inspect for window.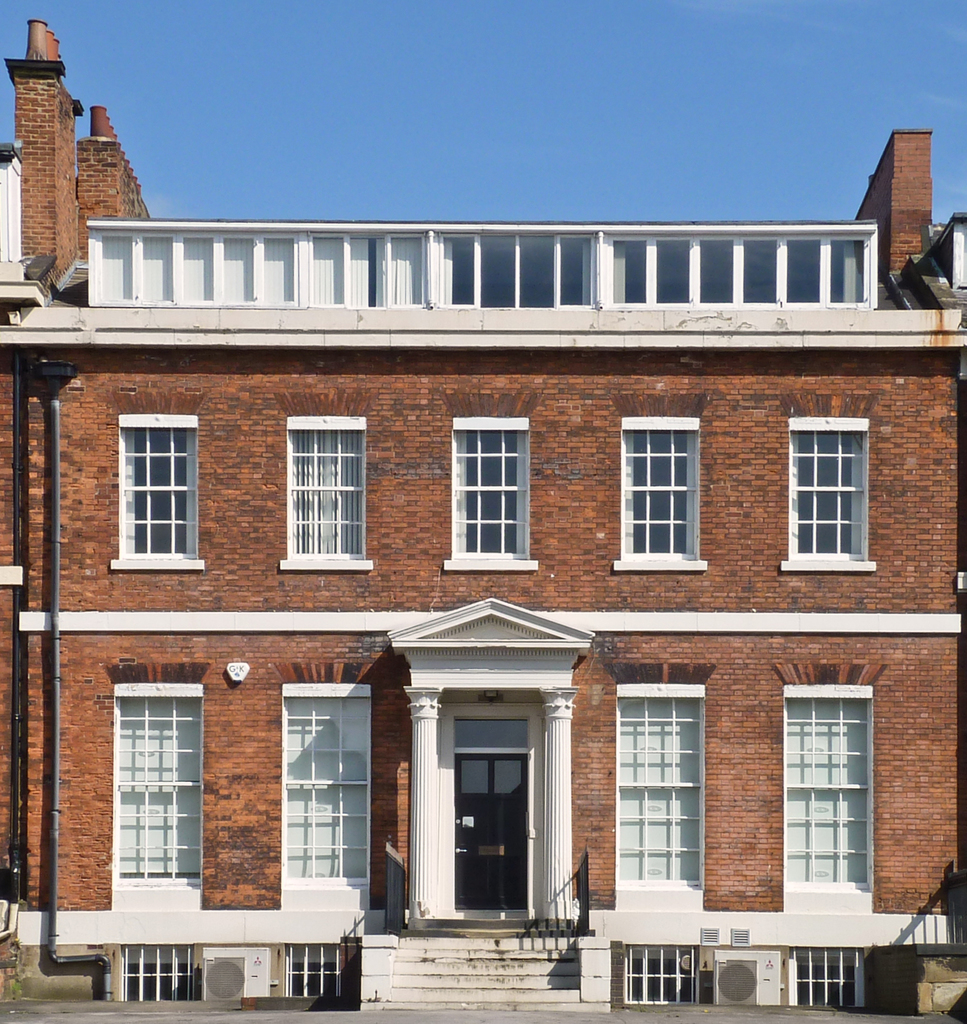
Inspection: <bbox>617, 708, 717, 883</bbox>.
